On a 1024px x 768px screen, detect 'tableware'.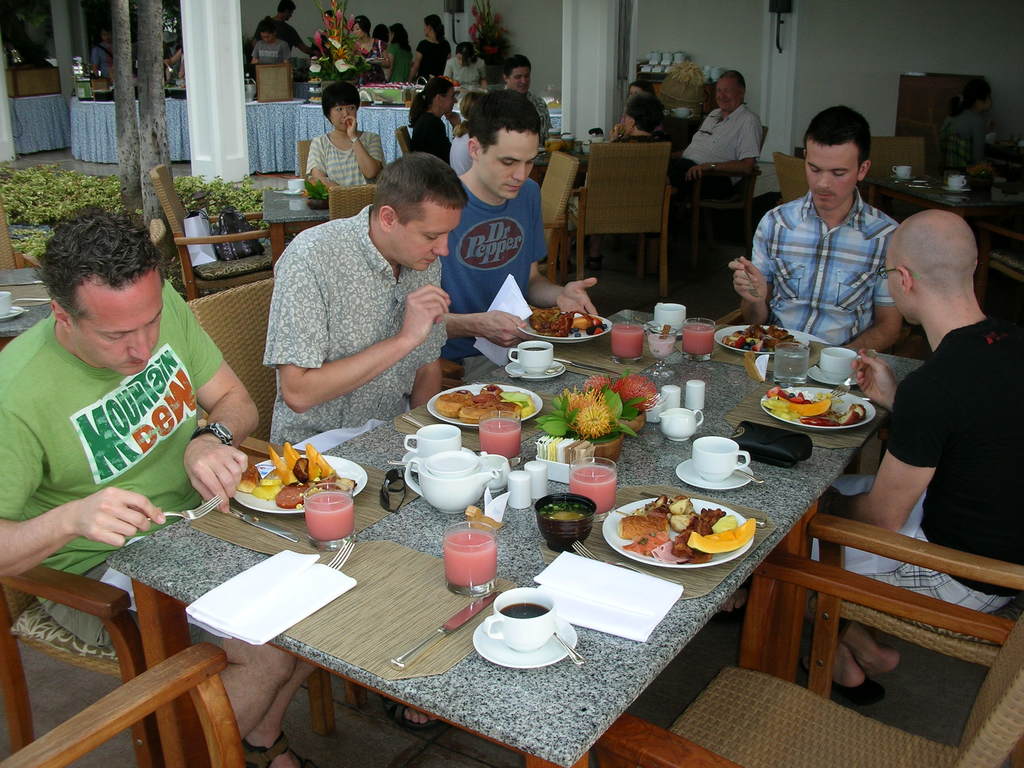
652, 406, 703, 444.
